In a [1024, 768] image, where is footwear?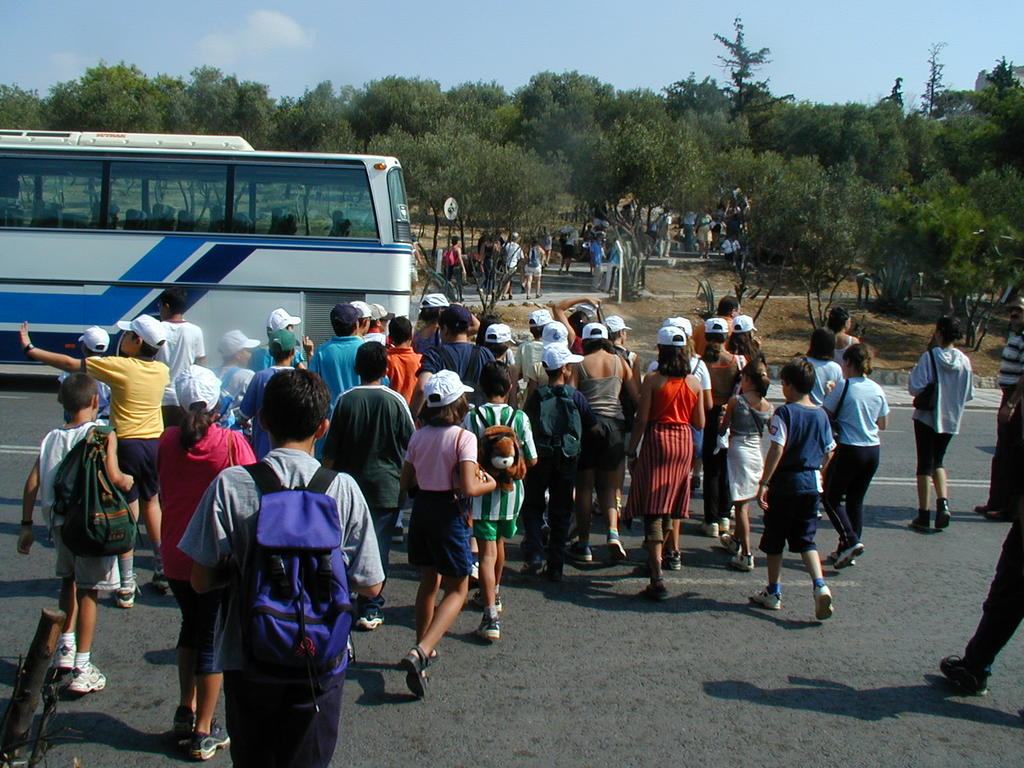
(728,504,735,522).
